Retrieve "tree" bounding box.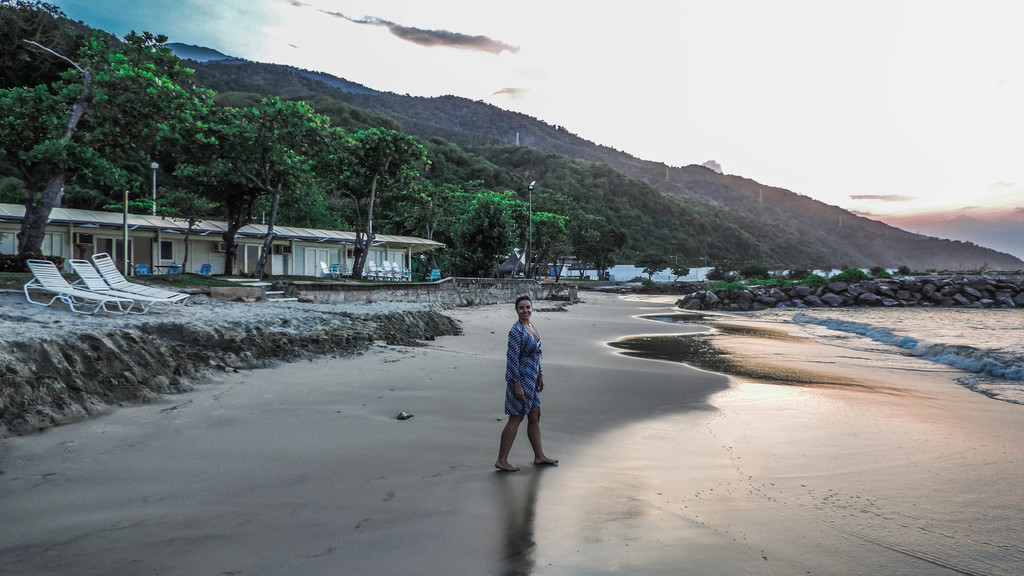
Bounding box: crop(532, 186, 609, 282).
